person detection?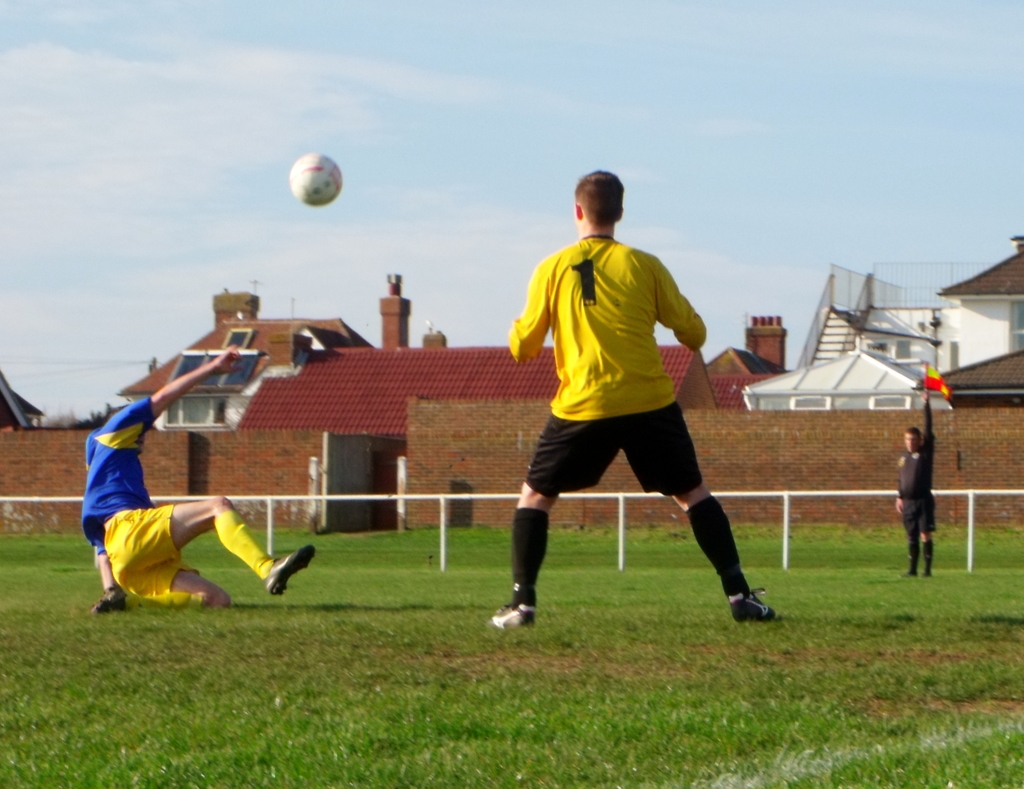
locate(481, 158, 778, 639)
